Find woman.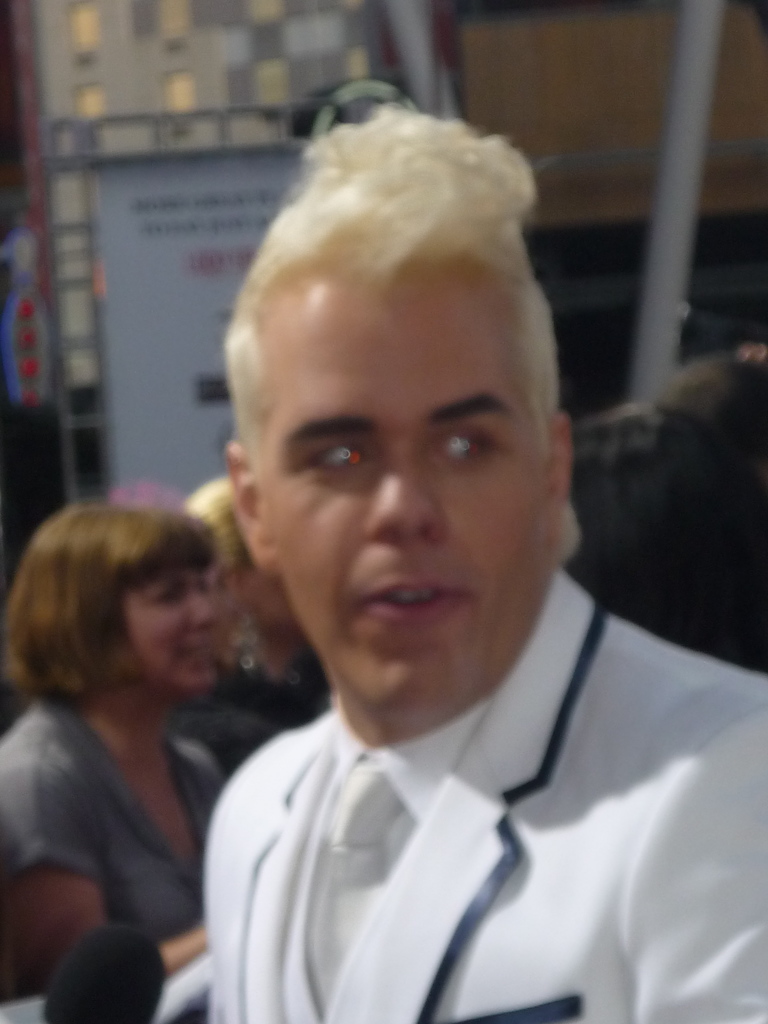
left=184, top=469, right=334, bottom=809.
